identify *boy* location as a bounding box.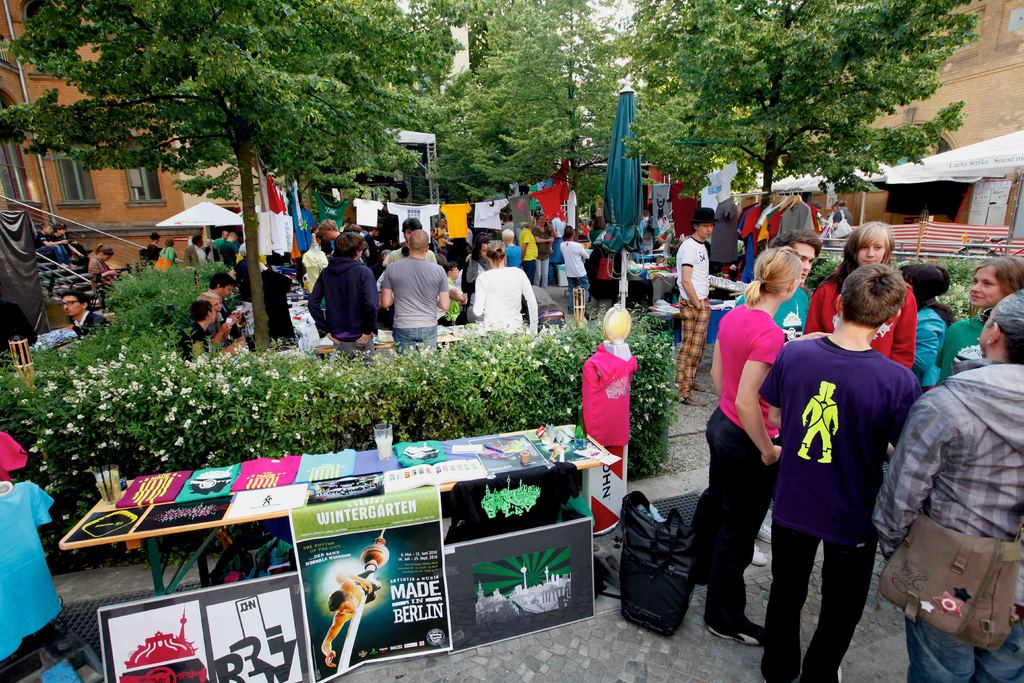
bbox=[380, 233, 452, 356].
